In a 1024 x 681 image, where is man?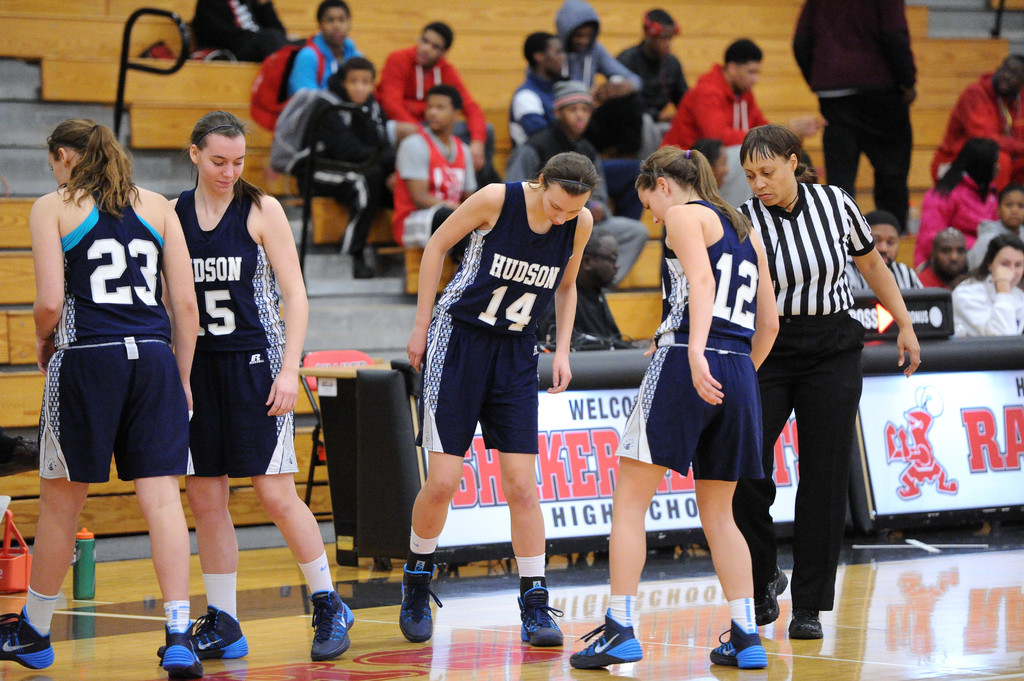
(844,211,928,291).
